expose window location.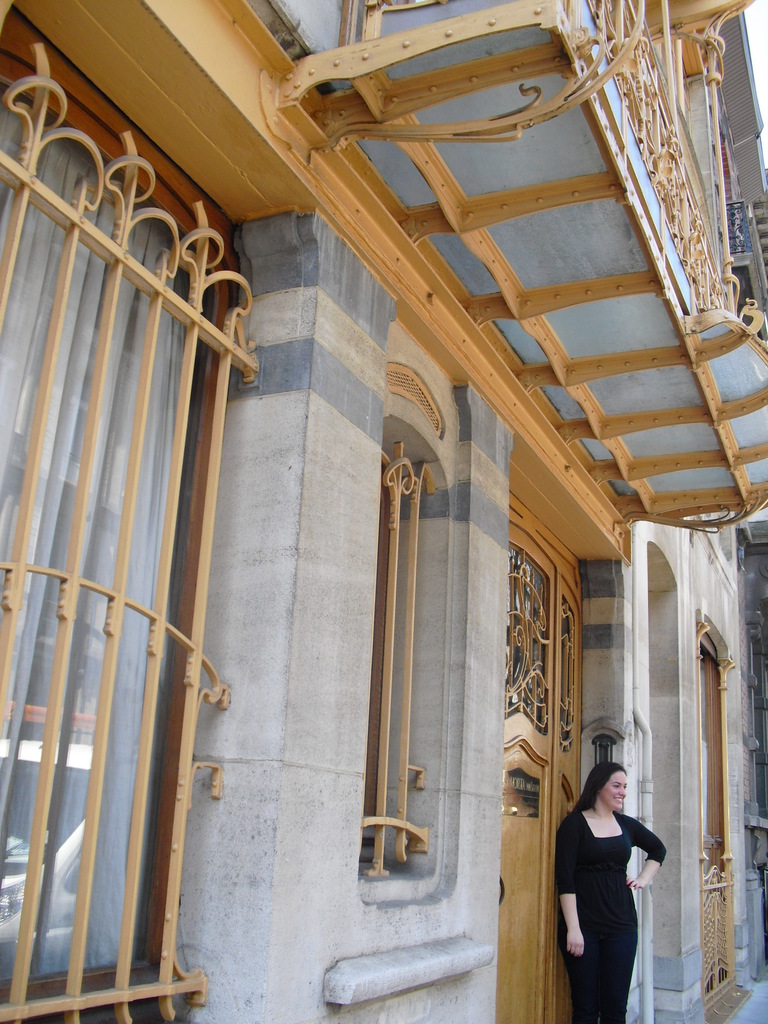
Exposed at pyautogui.locateOnScreen(351, 429, 434, 886).
